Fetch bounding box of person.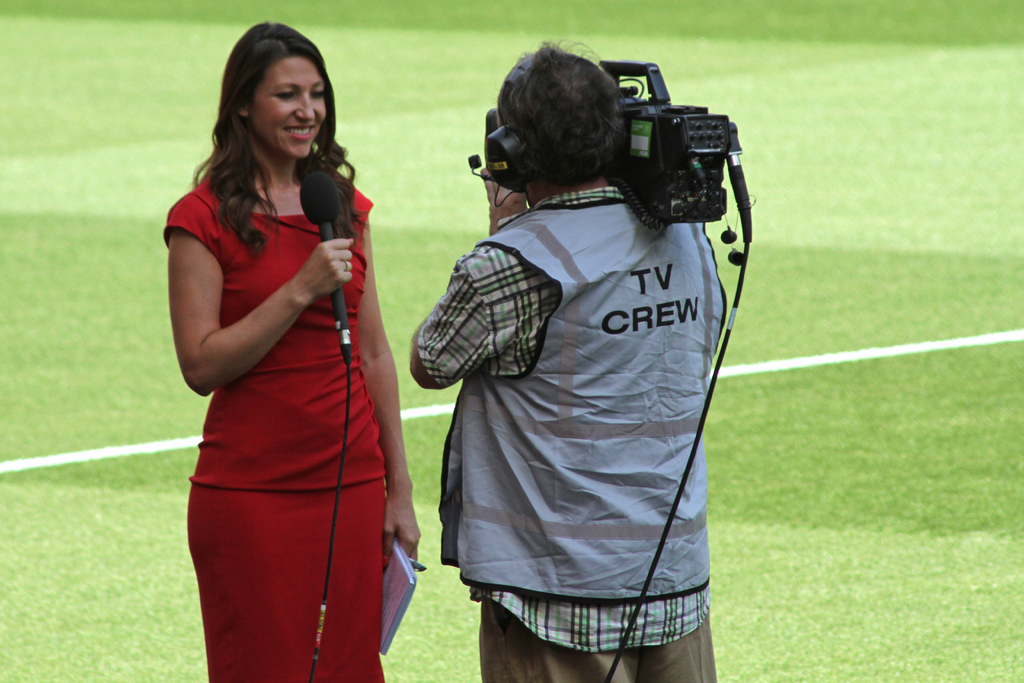
Bbox: 163,19,424,682.
